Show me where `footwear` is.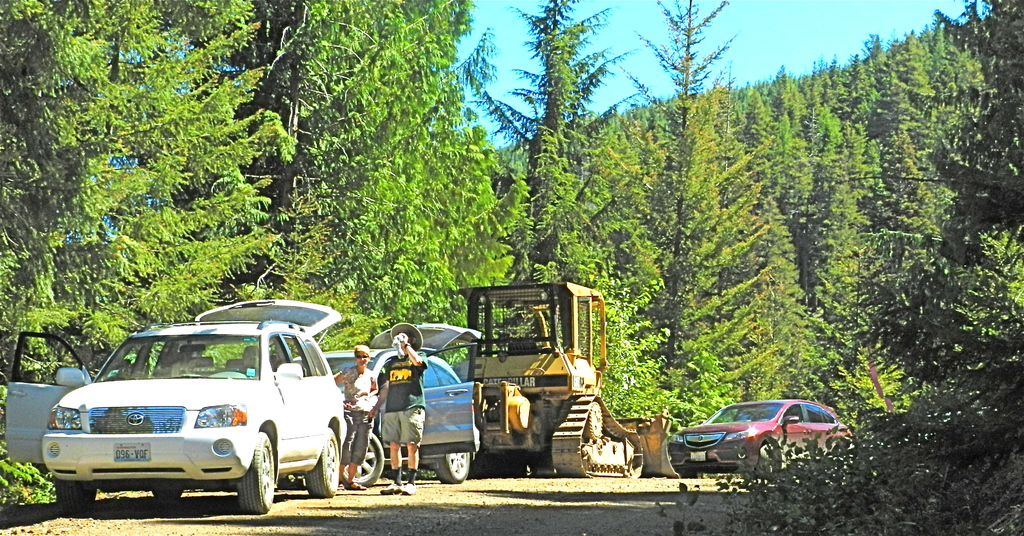
`footwear` is at 403,482,413,493.
